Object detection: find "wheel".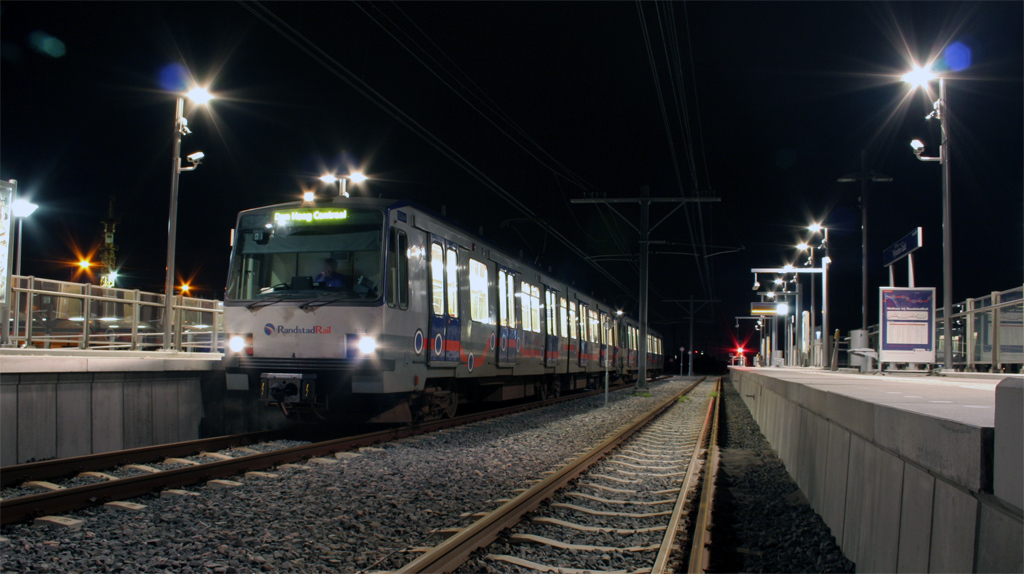
locate(535, 384, 545, 401).
